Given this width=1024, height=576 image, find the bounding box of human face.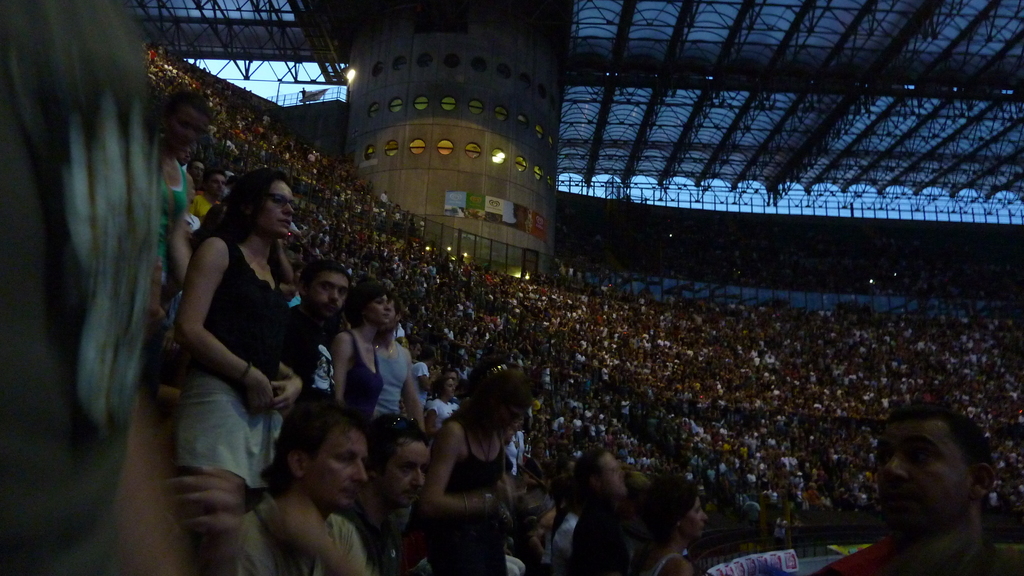
box(308, 276, 349, 318).
